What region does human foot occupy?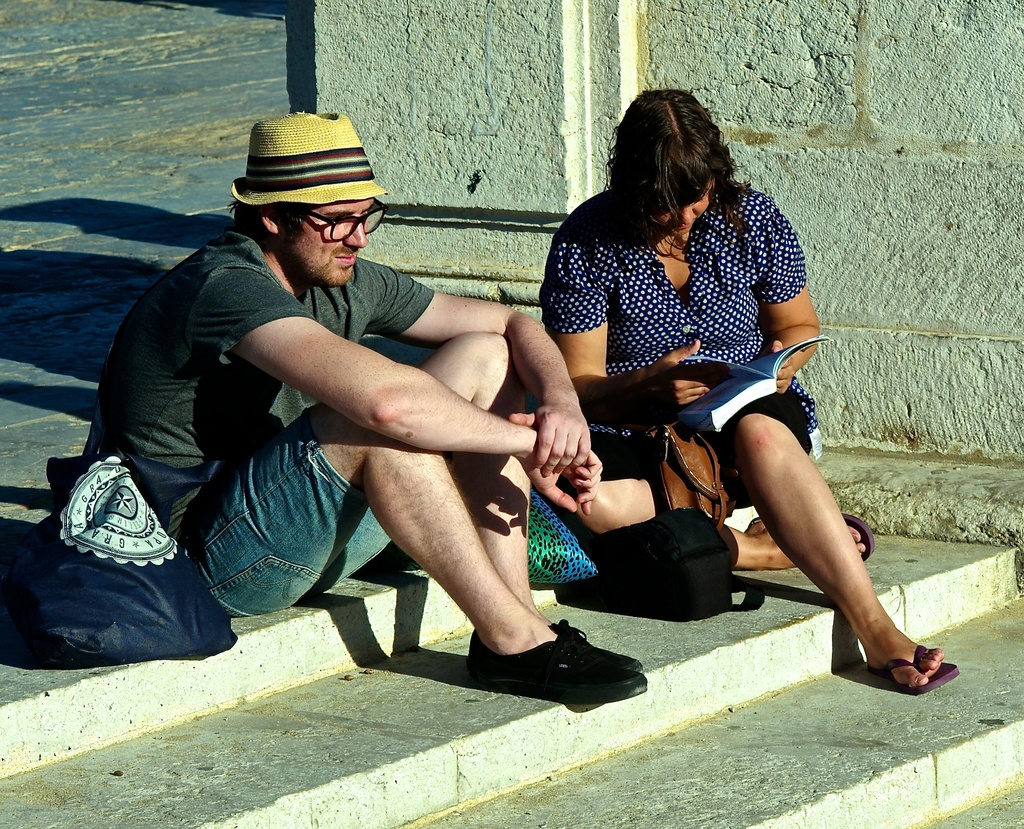
(x1=850, y1=605, x2=945, y2=690).
